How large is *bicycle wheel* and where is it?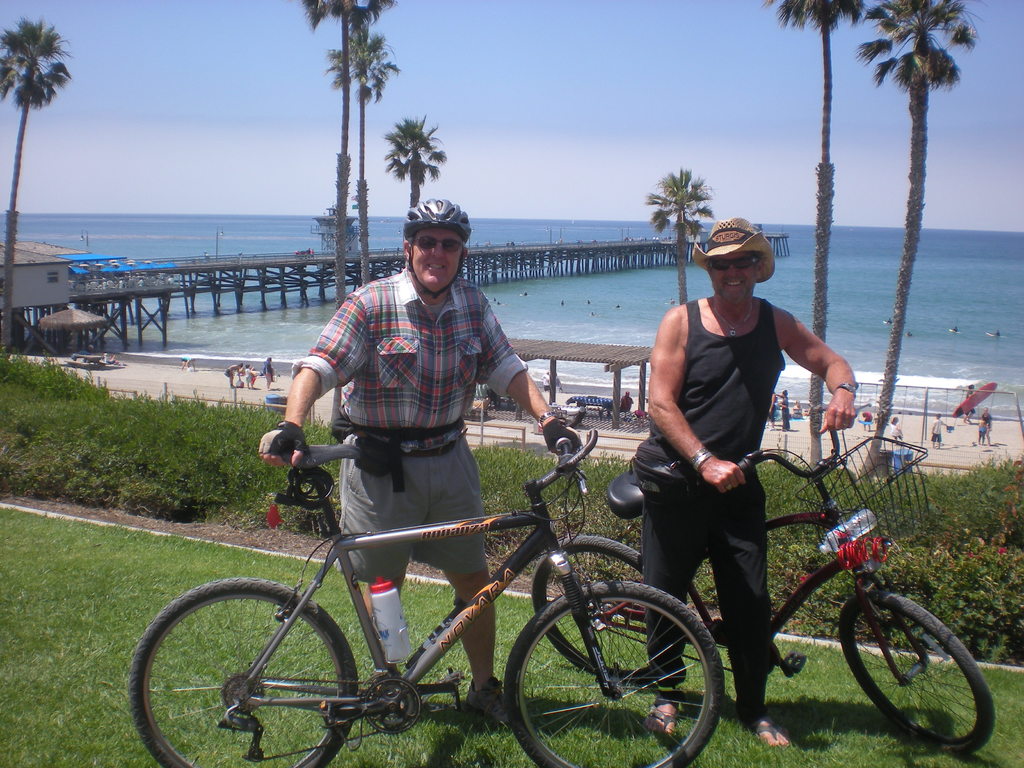
Bounding box: [left=501, top=580, right=728, bottom=767].
